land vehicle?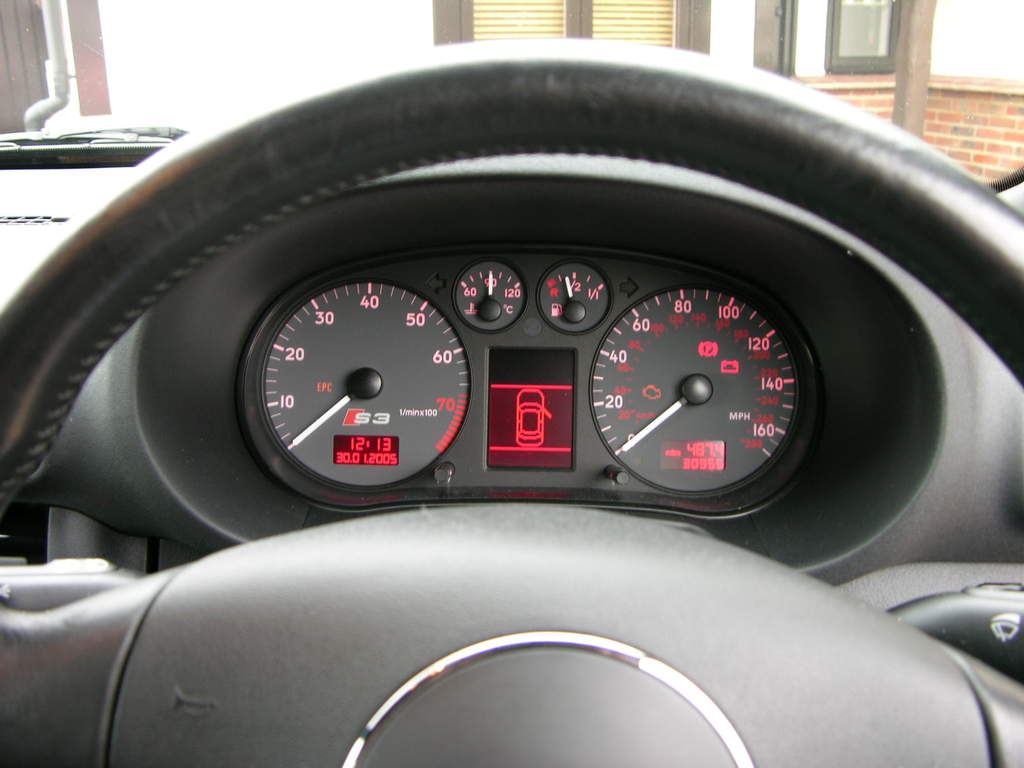
rect(0, 0, 1023, 767)
